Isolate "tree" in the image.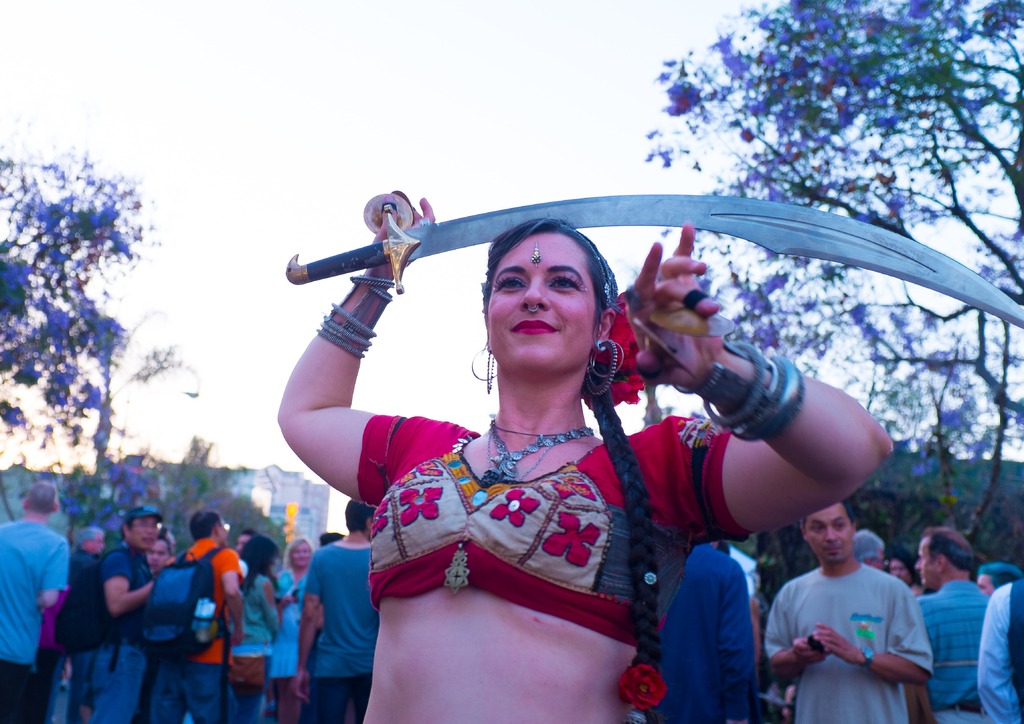
Isolated region: detection(633, 0, 1023, 586).
